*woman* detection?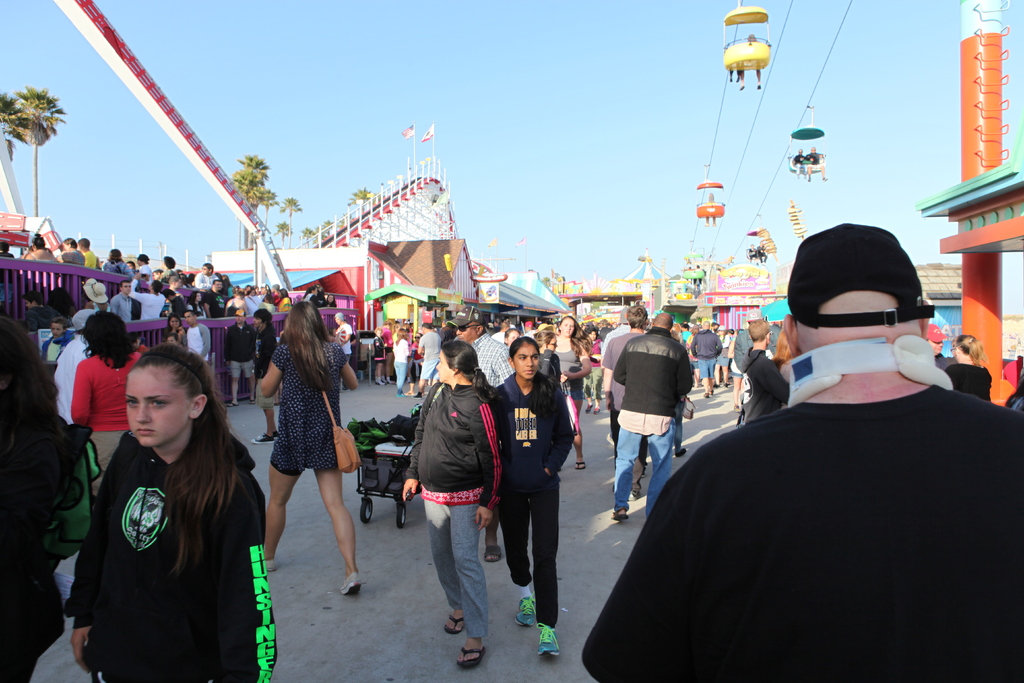
[x1=391, y1=327, x2=410, y2=397]
